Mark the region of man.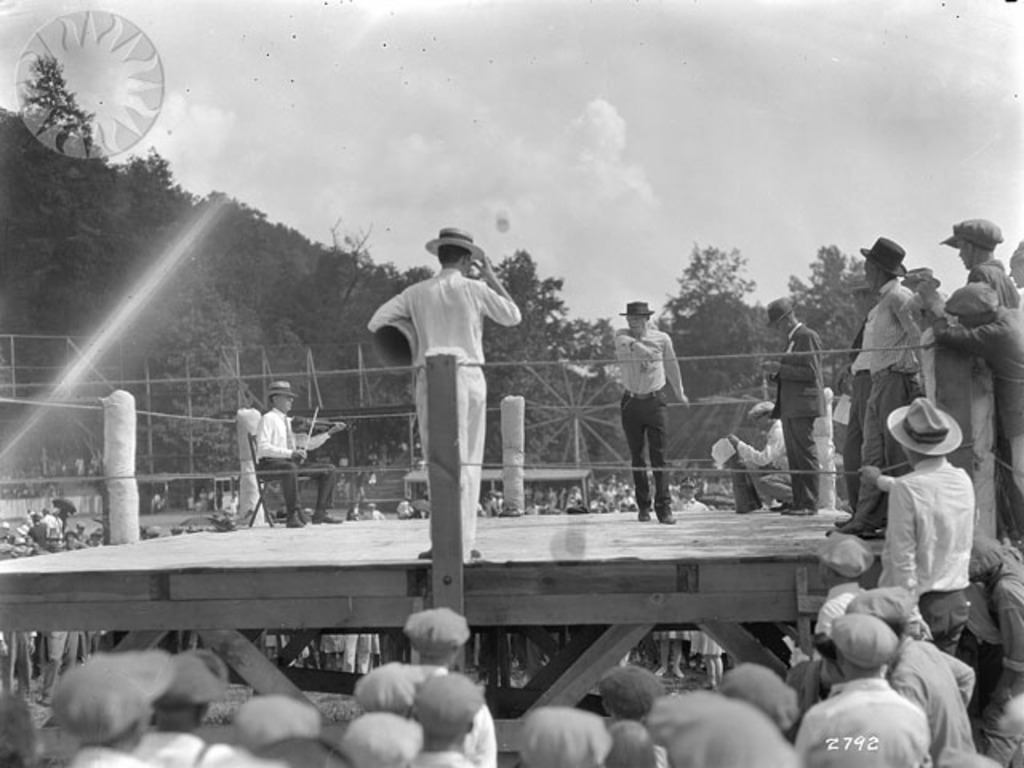
Region: l=614, t=299, r=682, b=520.
